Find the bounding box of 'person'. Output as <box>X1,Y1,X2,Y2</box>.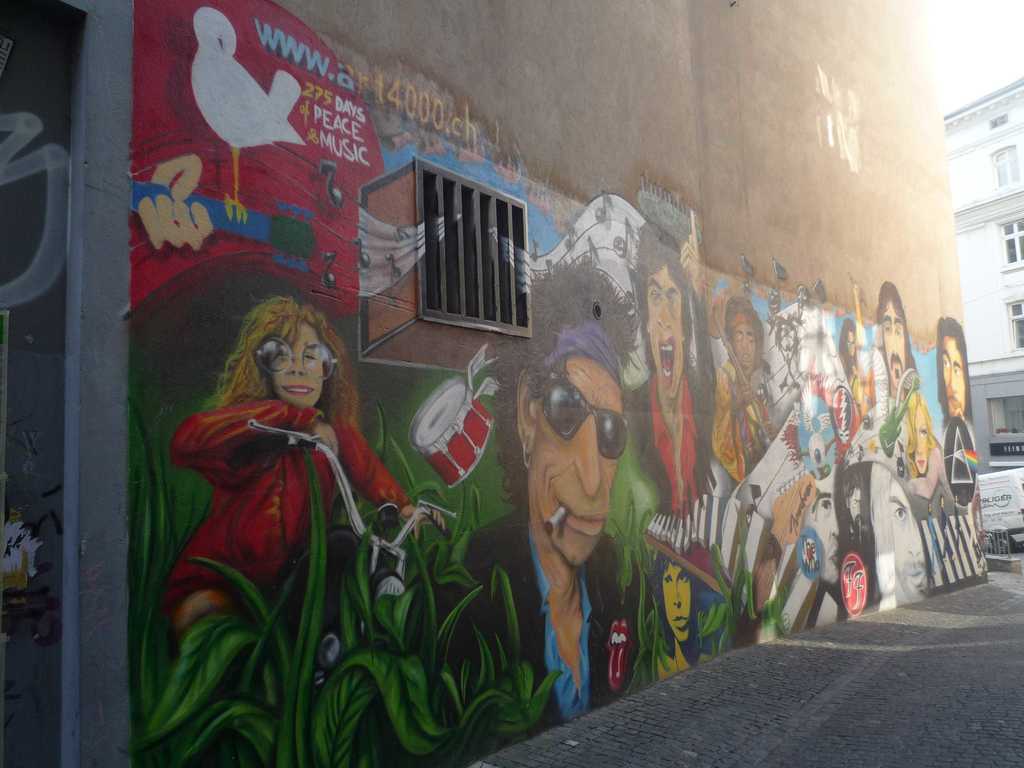
<box>900,390,939,472</box>.
